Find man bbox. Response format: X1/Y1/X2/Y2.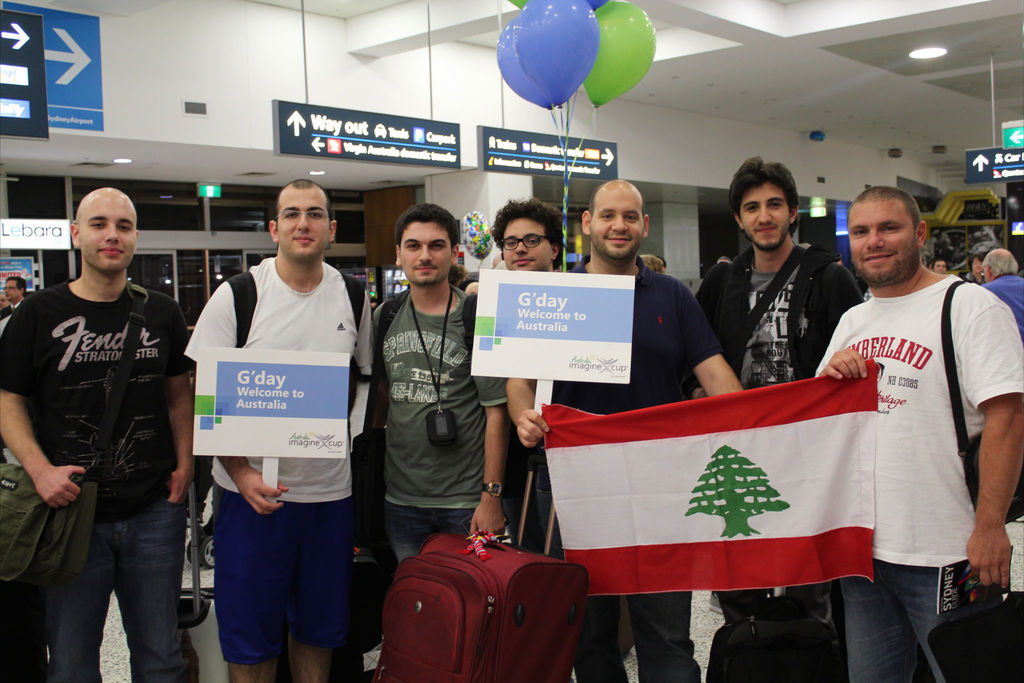
0/275/26/337.
